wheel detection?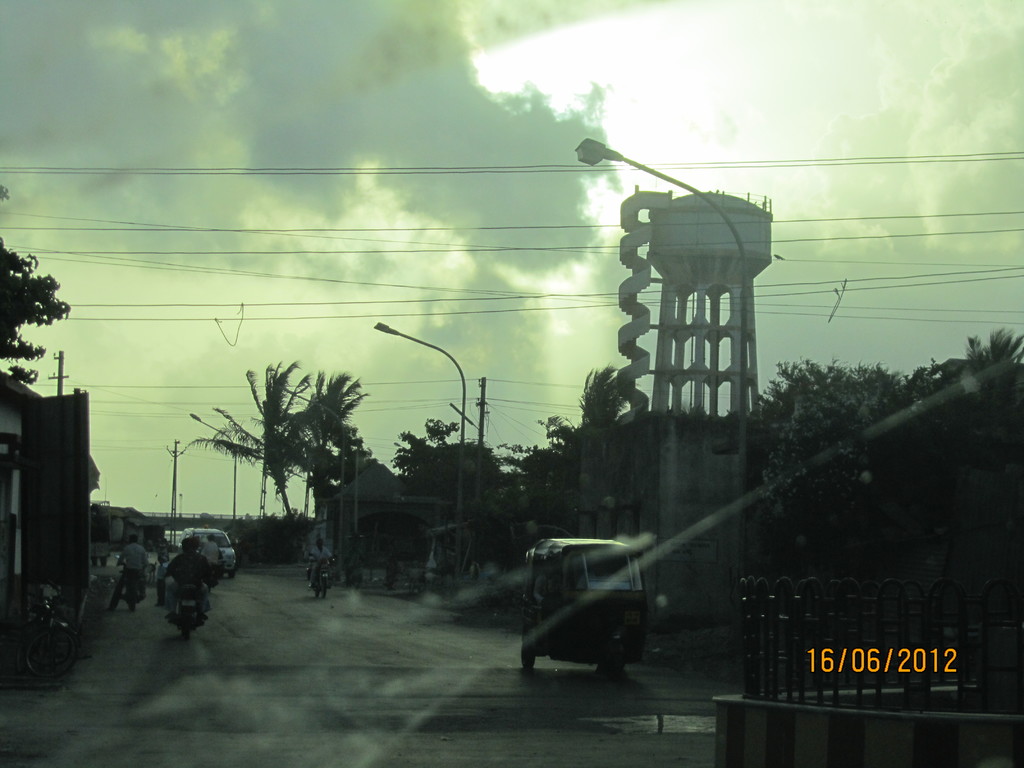
[left=322, top=574, right=329, bottom=605]
